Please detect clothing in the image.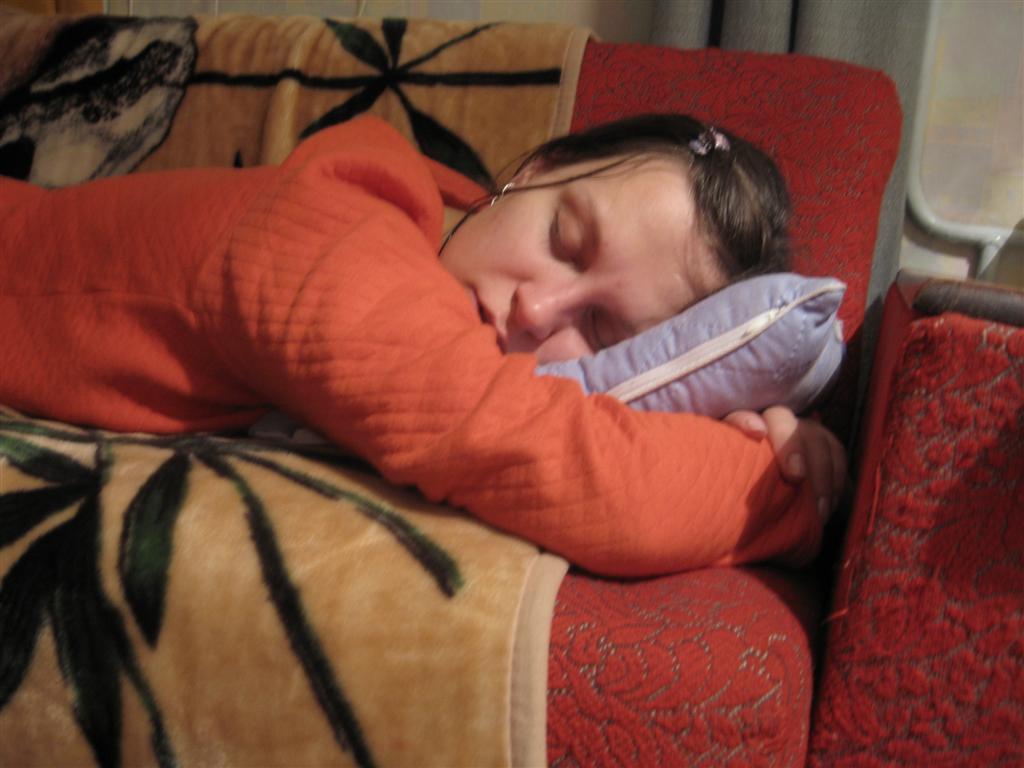
[0, 111, 836, 582].
